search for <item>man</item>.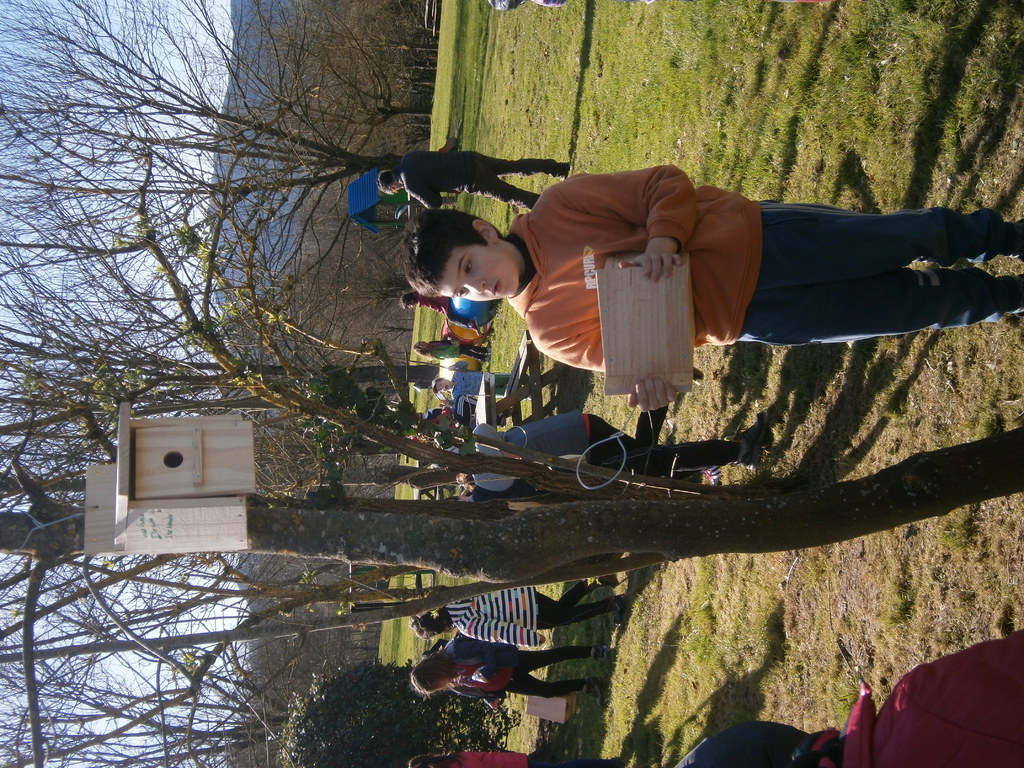
Found at left=417, top=408, right=444, bottom=420.
